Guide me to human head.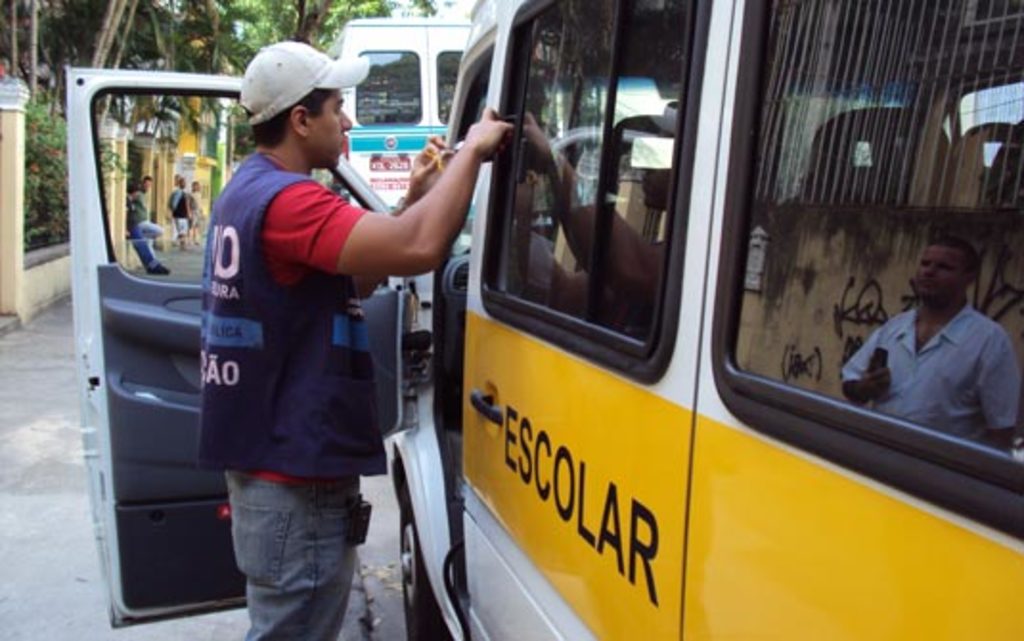
Guidance: [left=913, top=228, right=984, bottom=312].
